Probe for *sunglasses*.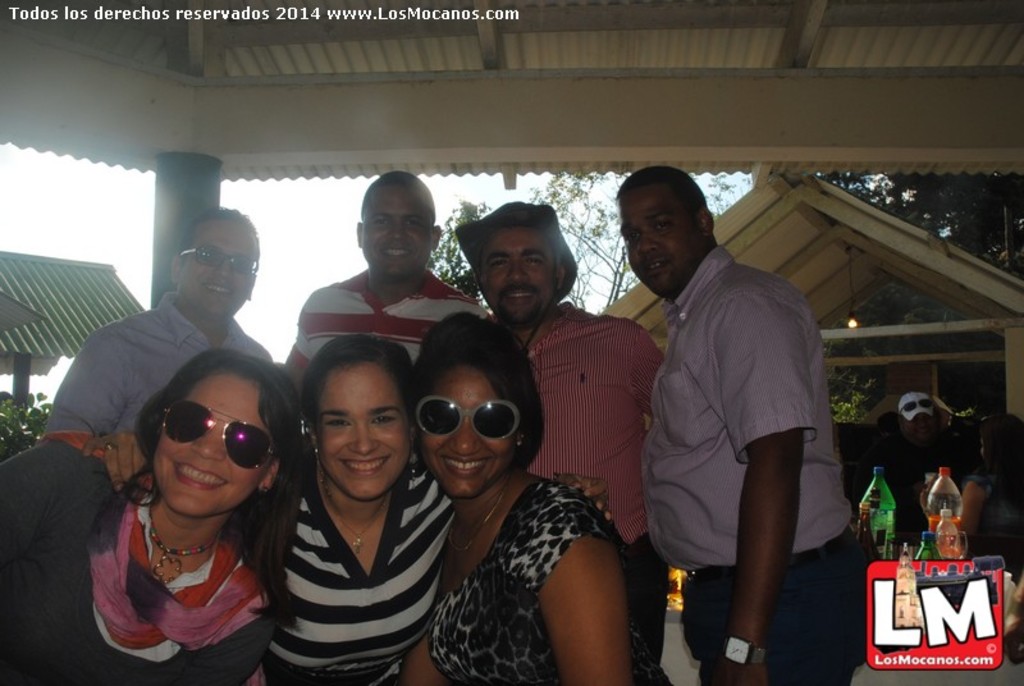
Probe result: detection(165, 398, 274, 468).
